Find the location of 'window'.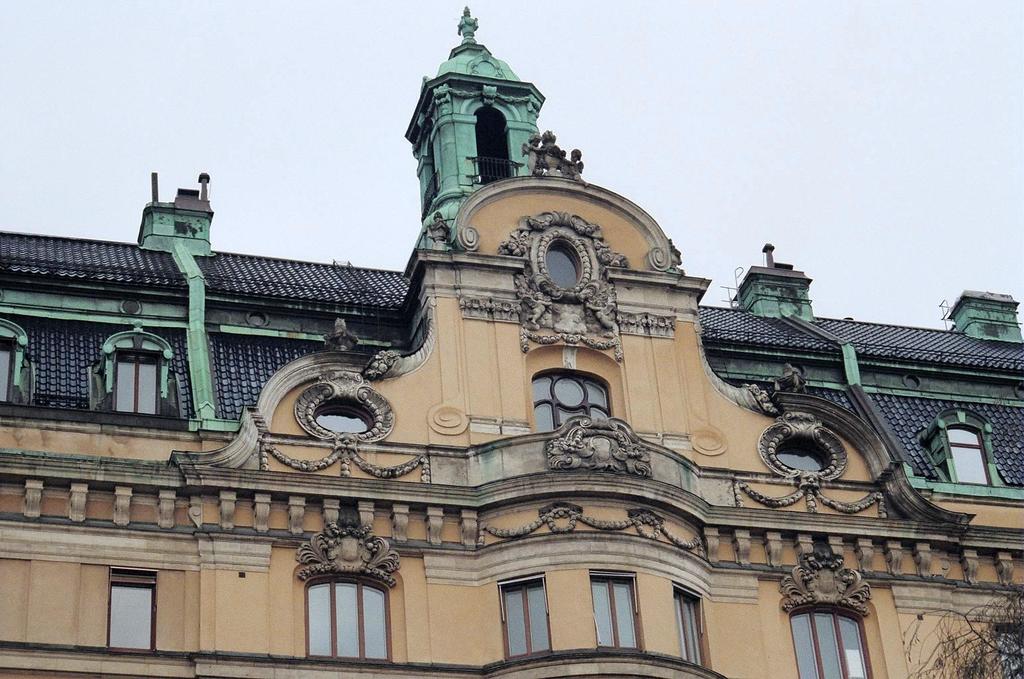
Location: [497, 578, 550, 665].
